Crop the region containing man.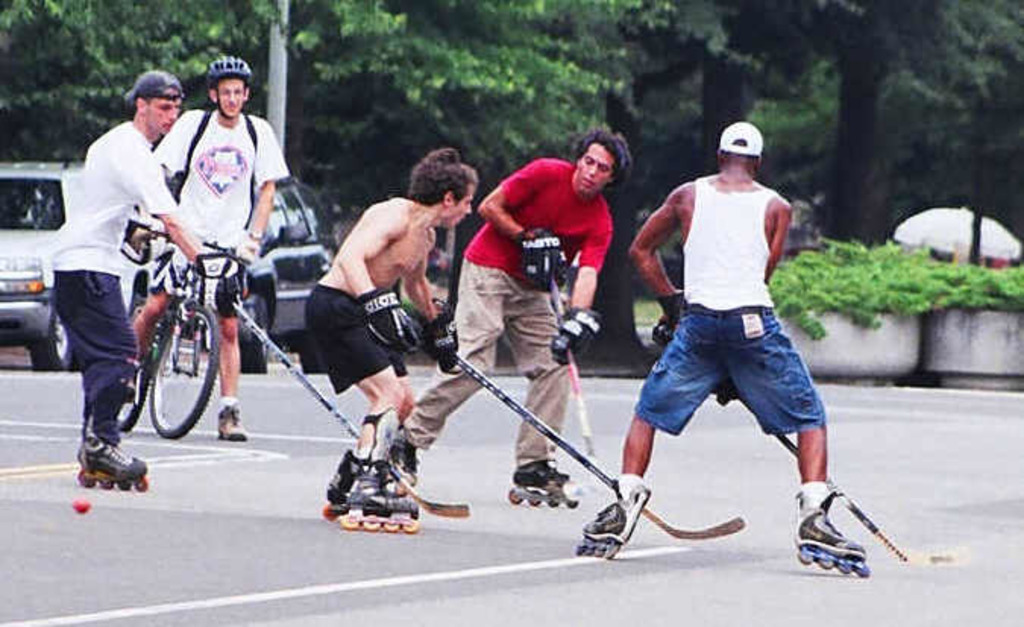
Crop region: select_region(50, 65, 214, 486).
